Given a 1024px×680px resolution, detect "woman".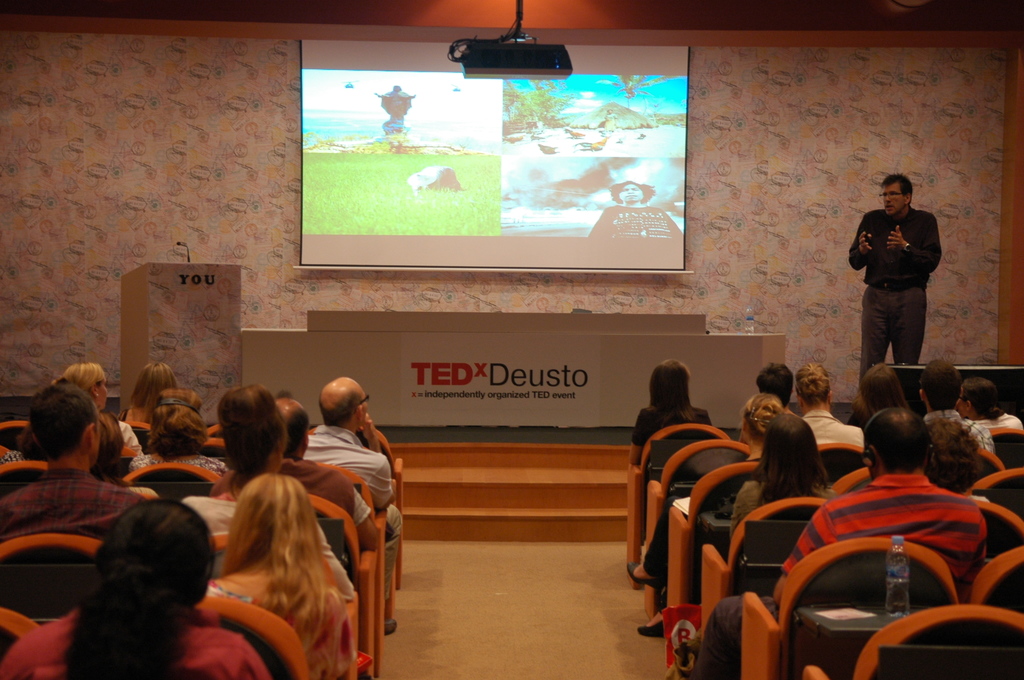
[0, 498, 272, 679].
